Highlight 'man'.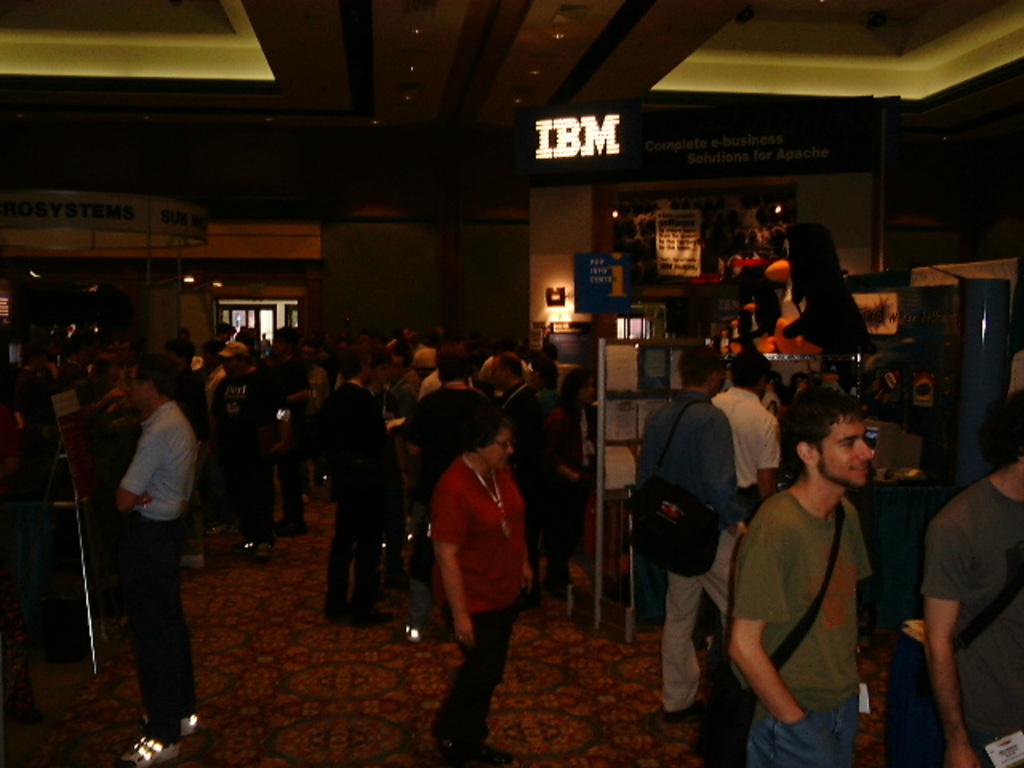
Highlighted region: 107,350,198,746.
